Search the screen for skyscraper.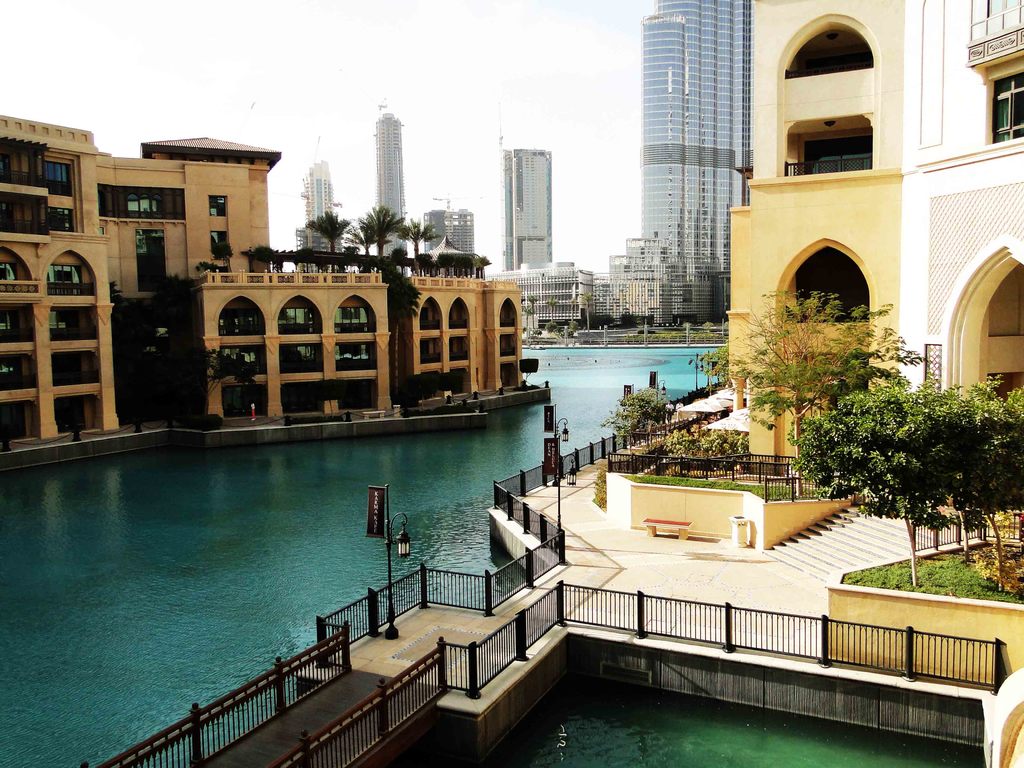
Found at {"left": 605, "top": 0, "right": 733, "bottom": 324}.
